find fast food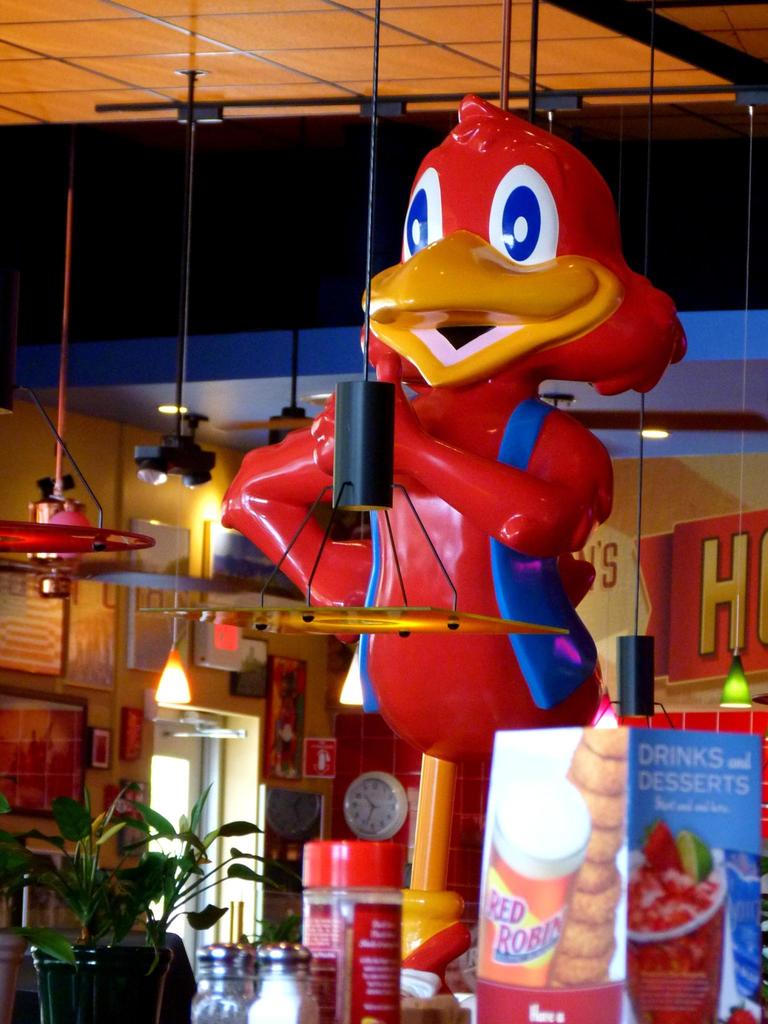
{"left": 561, "top": 726, "right": 630, "bottom": 993}
